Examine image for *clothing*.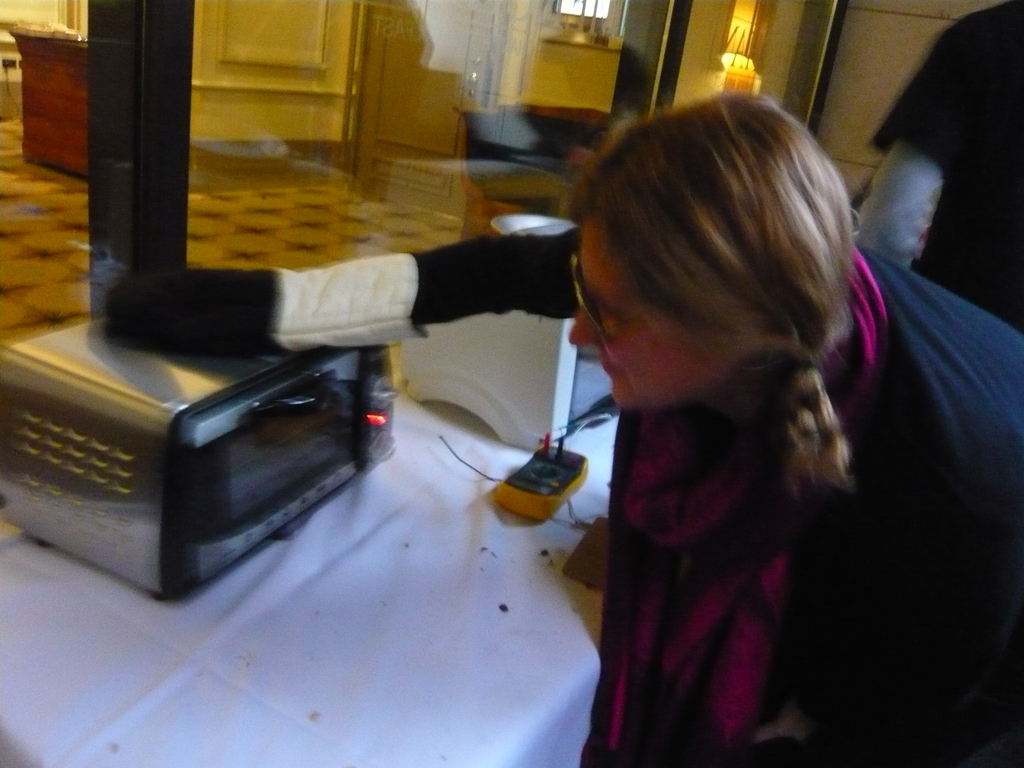
Examination result: select_region(860, 0, 1023, 335).
